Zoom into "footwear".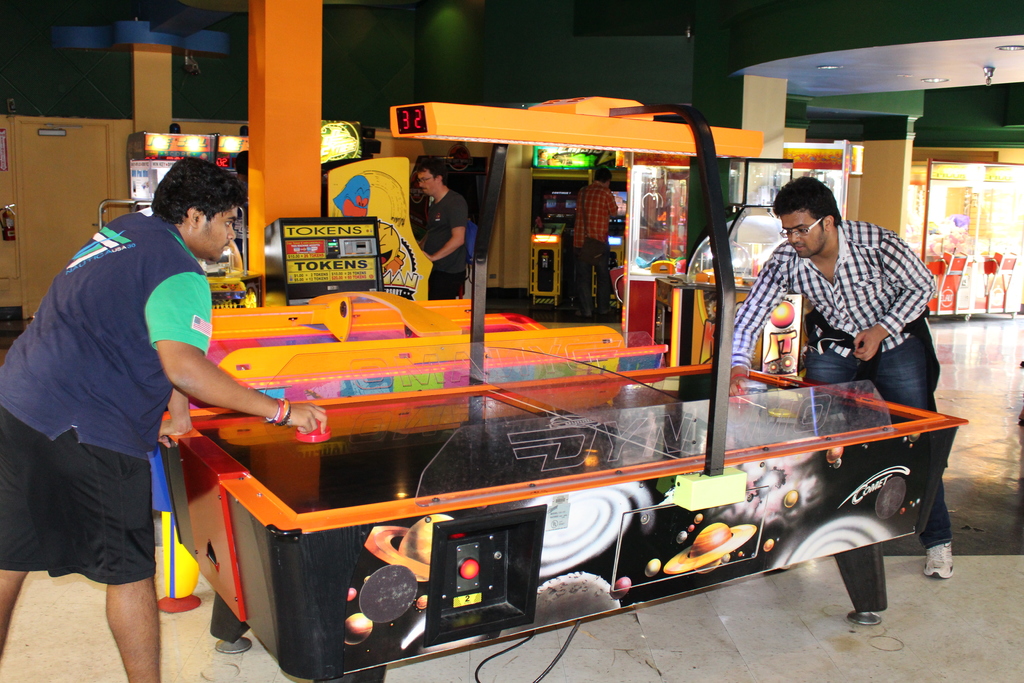
Zoom target: box(922, 539, 952, 579).
